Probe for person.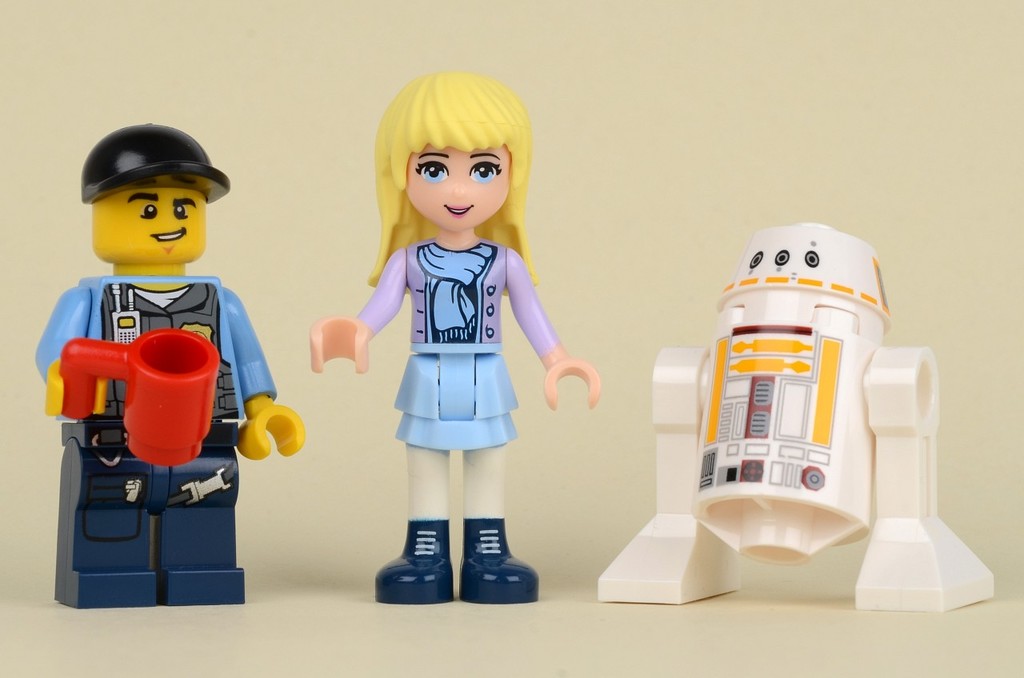
Probe result: 24, 118, 304, 608.
